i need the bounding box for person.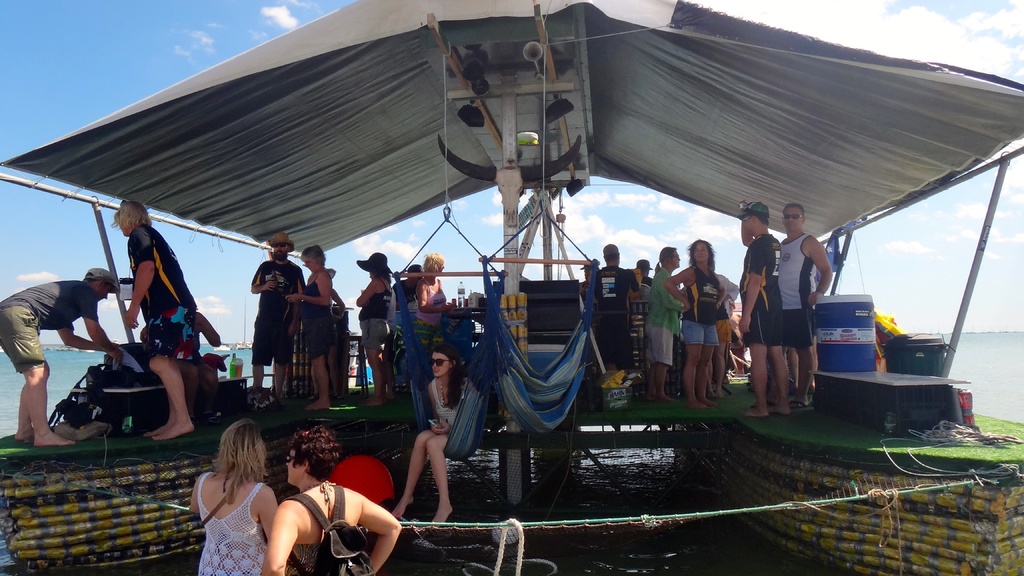
Here it is: select_region(180, 423, 284, 575).
